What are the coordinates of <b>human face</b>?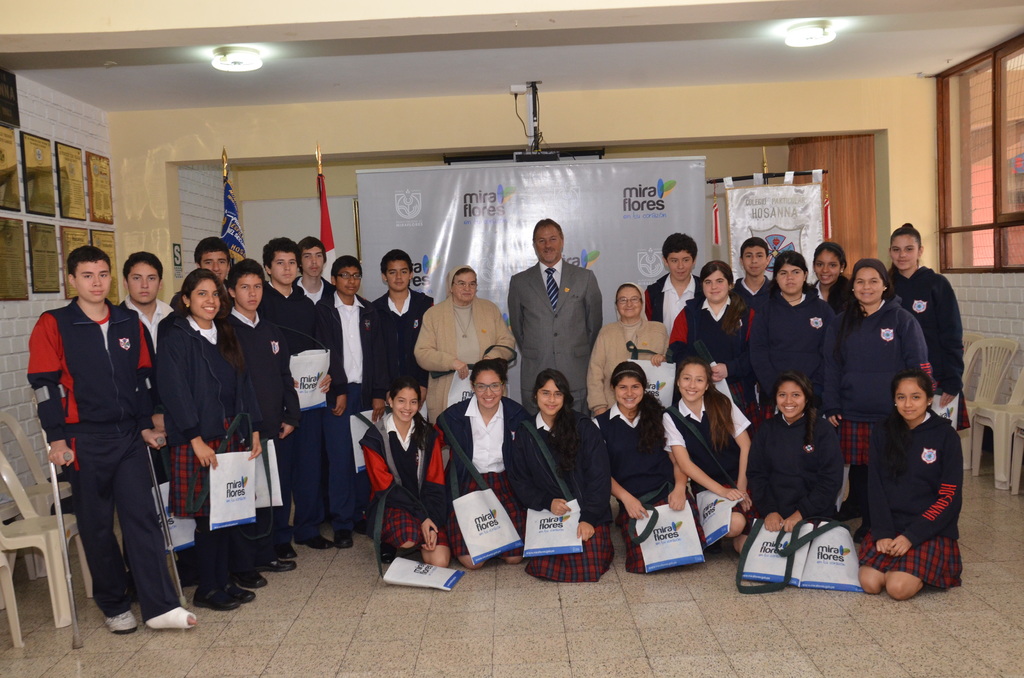
(left=895, top=238, right=917, bottom=268).
